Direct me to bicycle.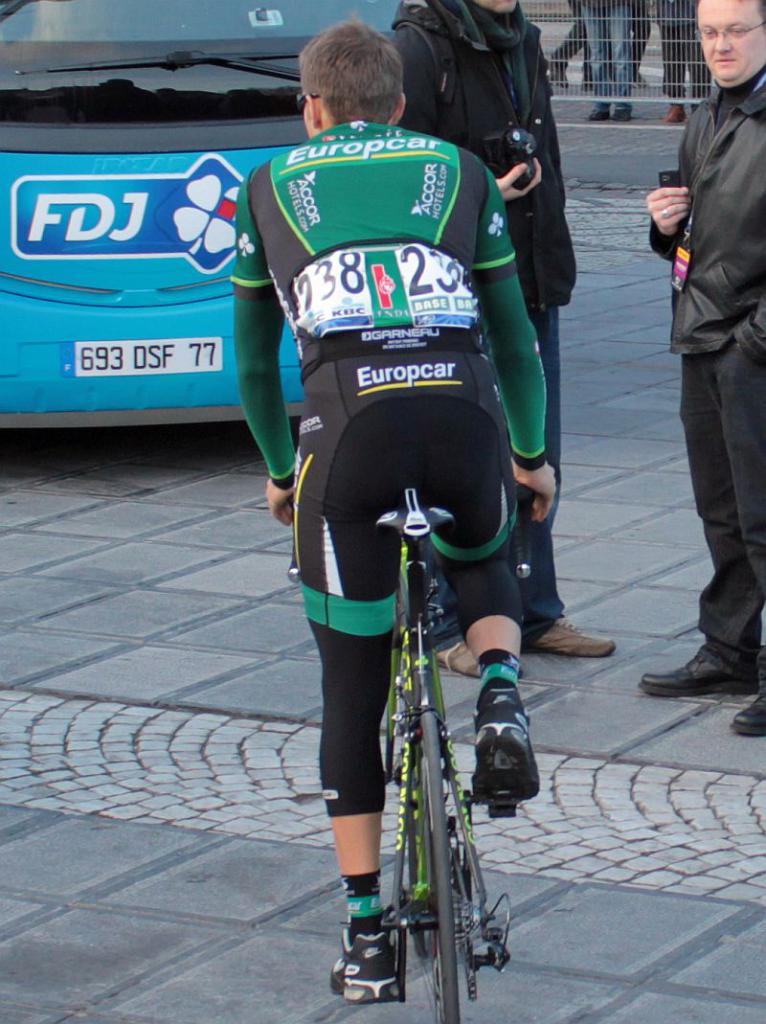
Direction: <bbox>374, 486, 514, 1023</bbox>.
